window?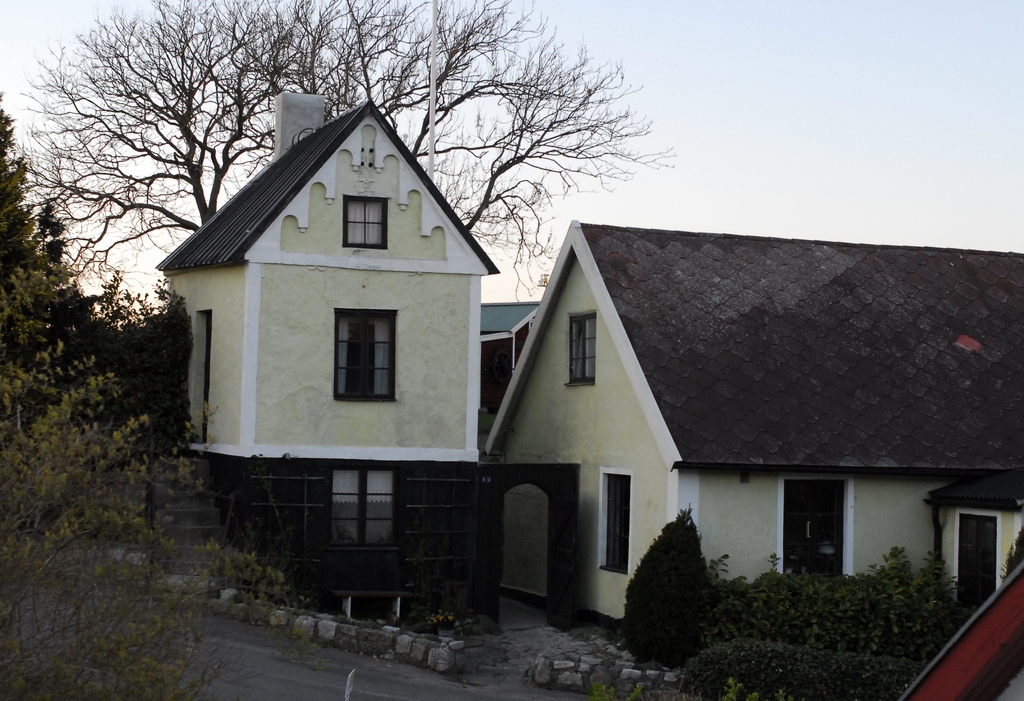
locate(321, 467, 400, 553)
